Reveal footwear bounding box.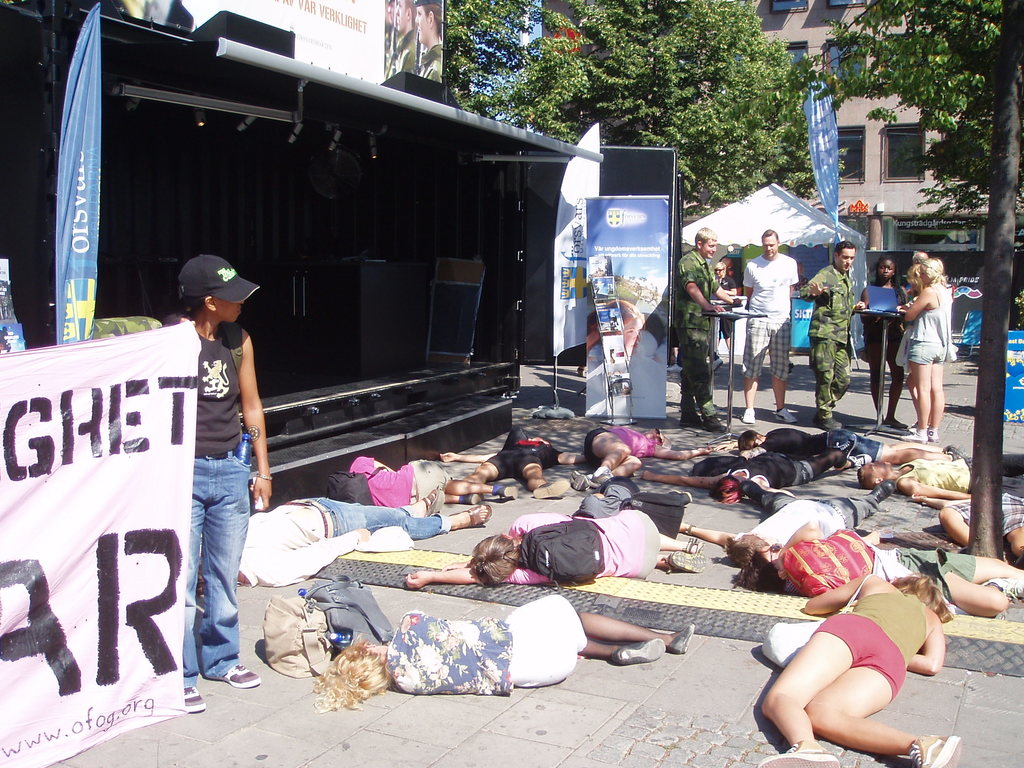
Revealed: <box>533,479,570,499</box>.
